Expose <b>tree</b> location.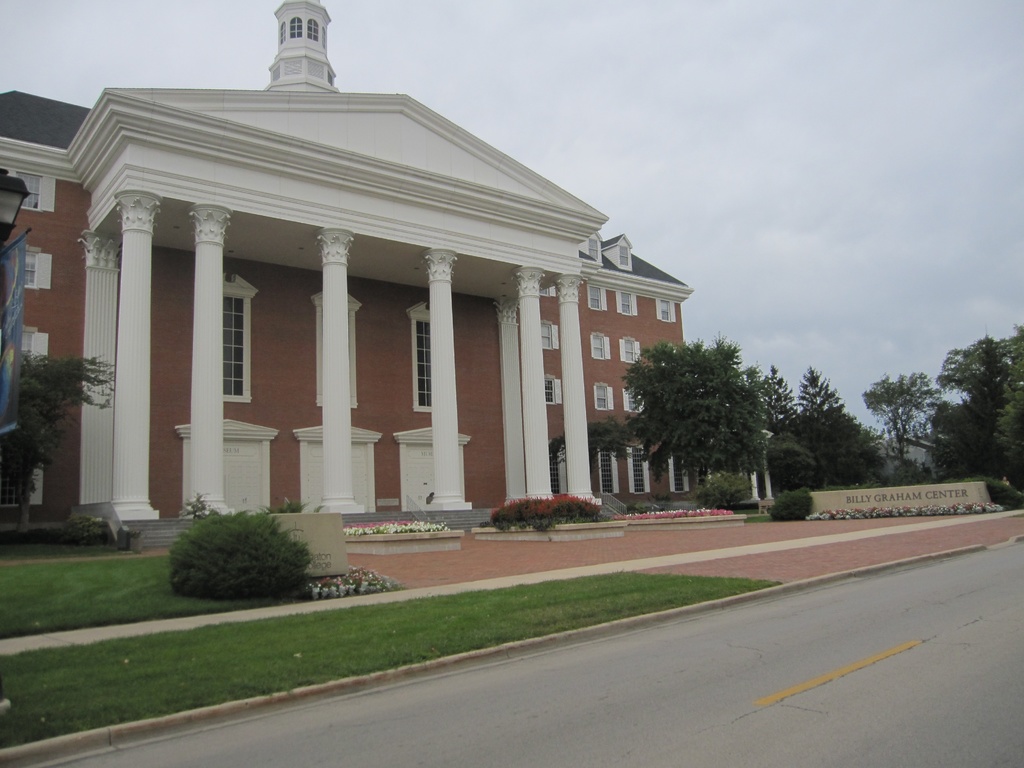
Exposed at [614, 315, 790, 499].
